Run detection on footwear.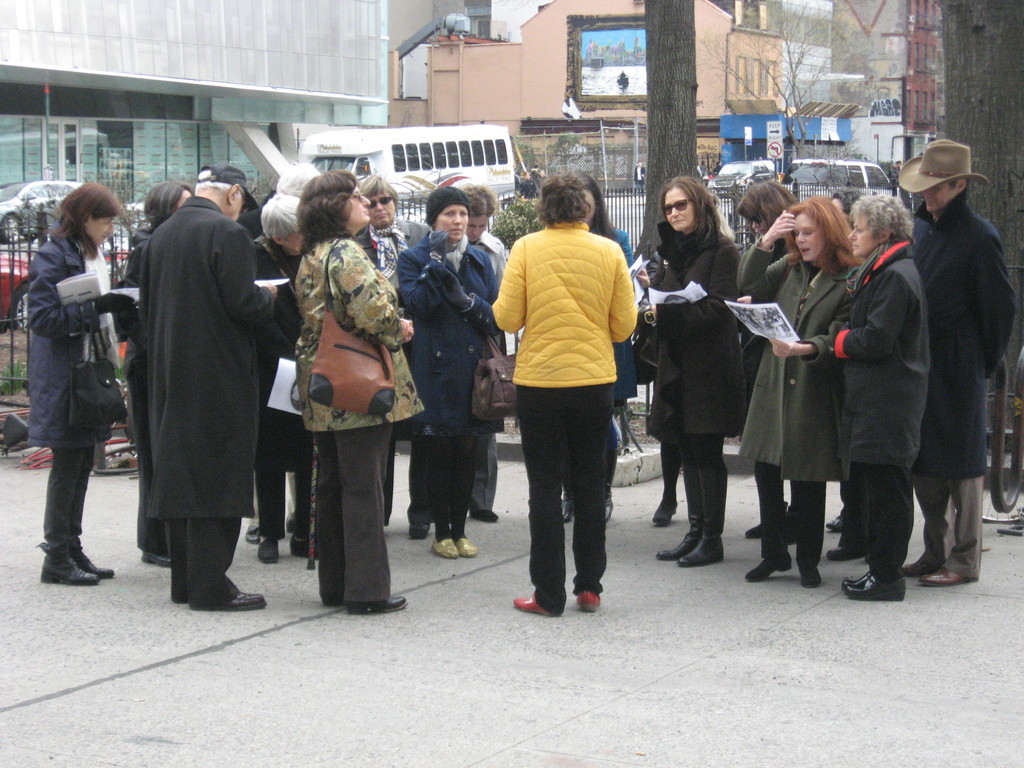
Result: bbox=(343, 595, 410, 614).
